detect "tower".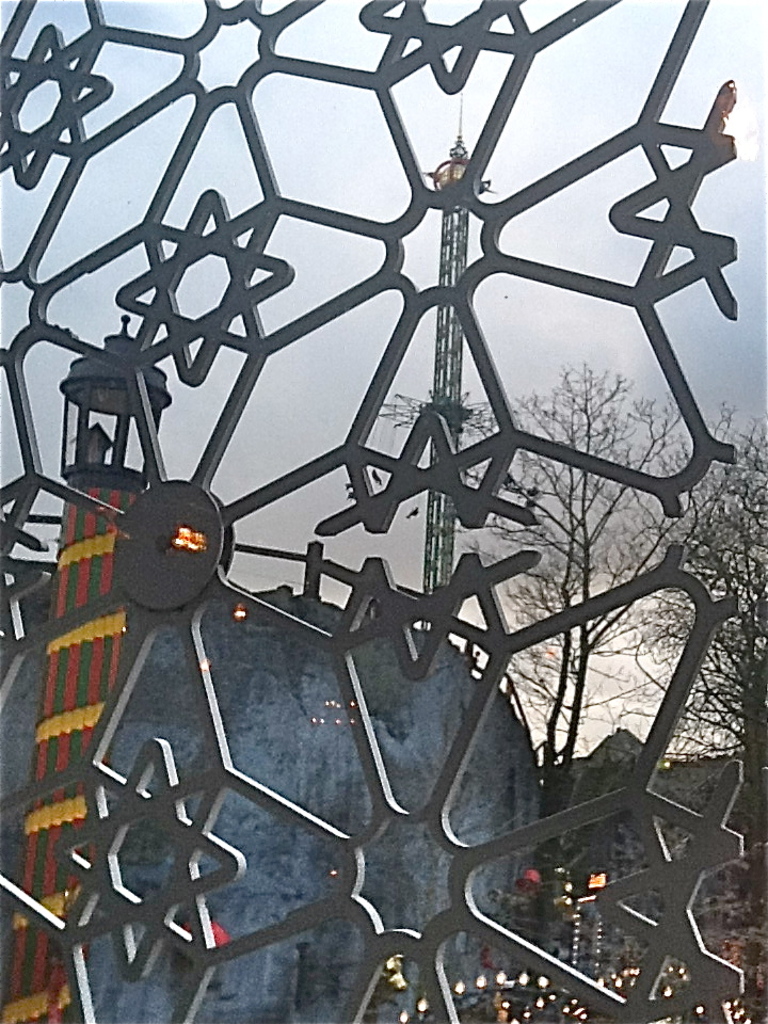
Detected at 378 50 551 646.
